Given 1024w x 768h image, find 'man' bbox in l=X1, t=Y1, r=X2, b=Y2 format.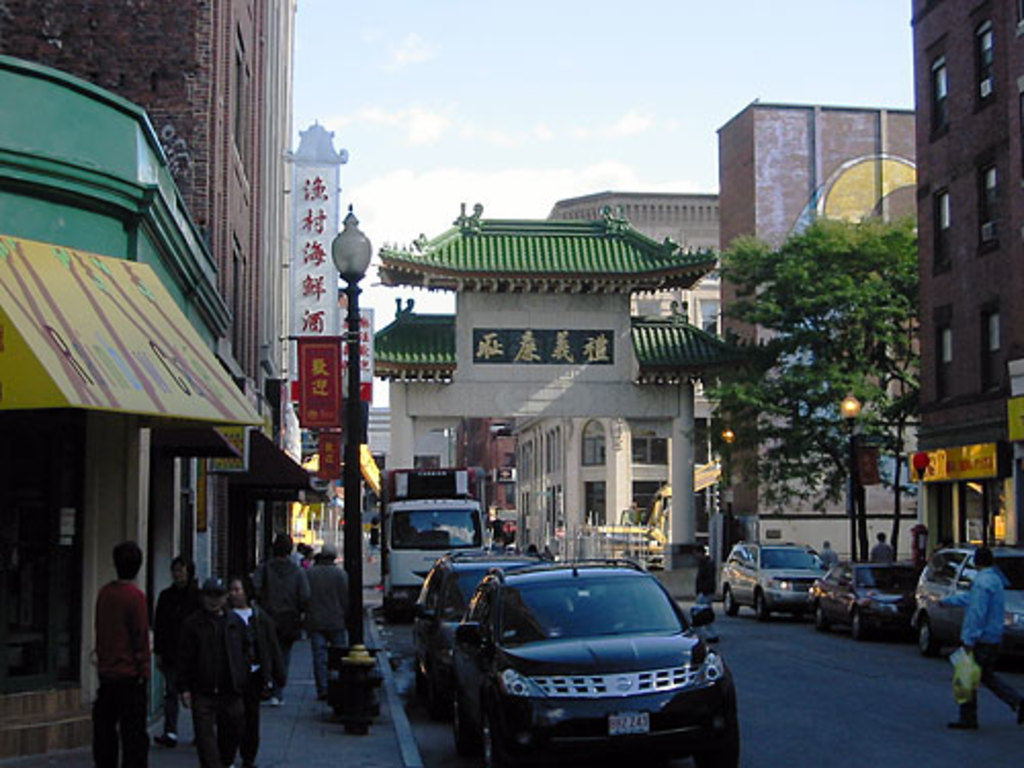
l=948, t=541, r=1008, b=729.
